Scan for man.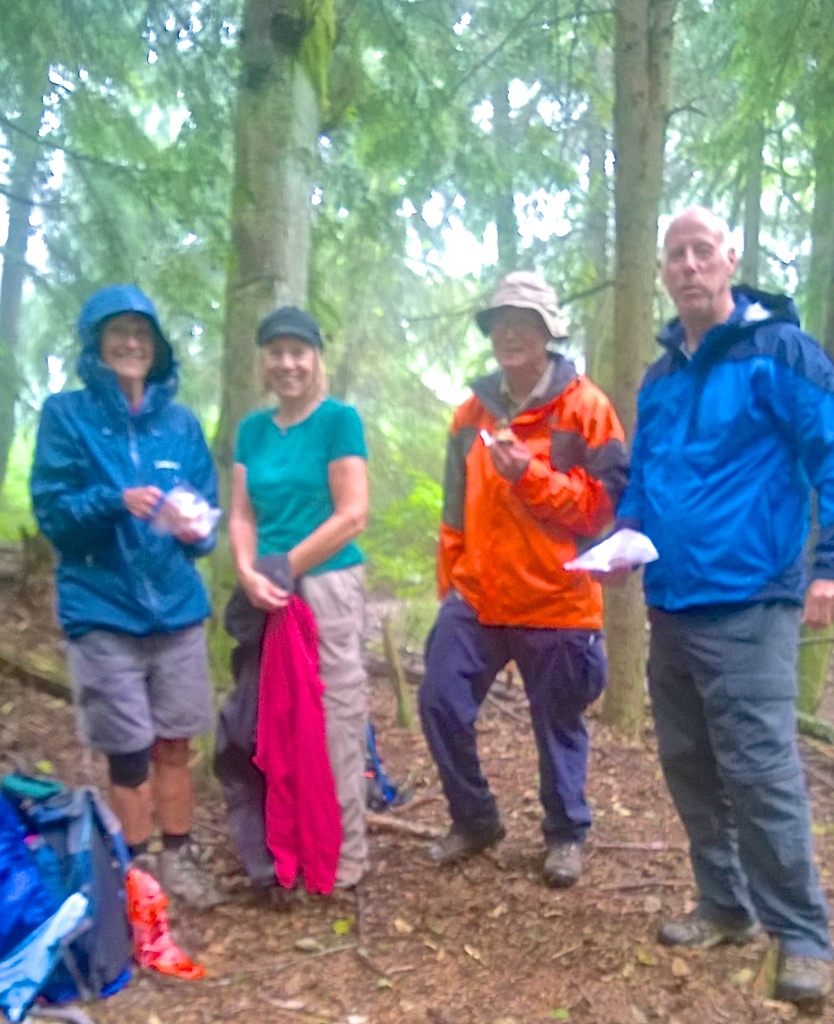
Scan result: bbox(609, 198, 832, 950).
